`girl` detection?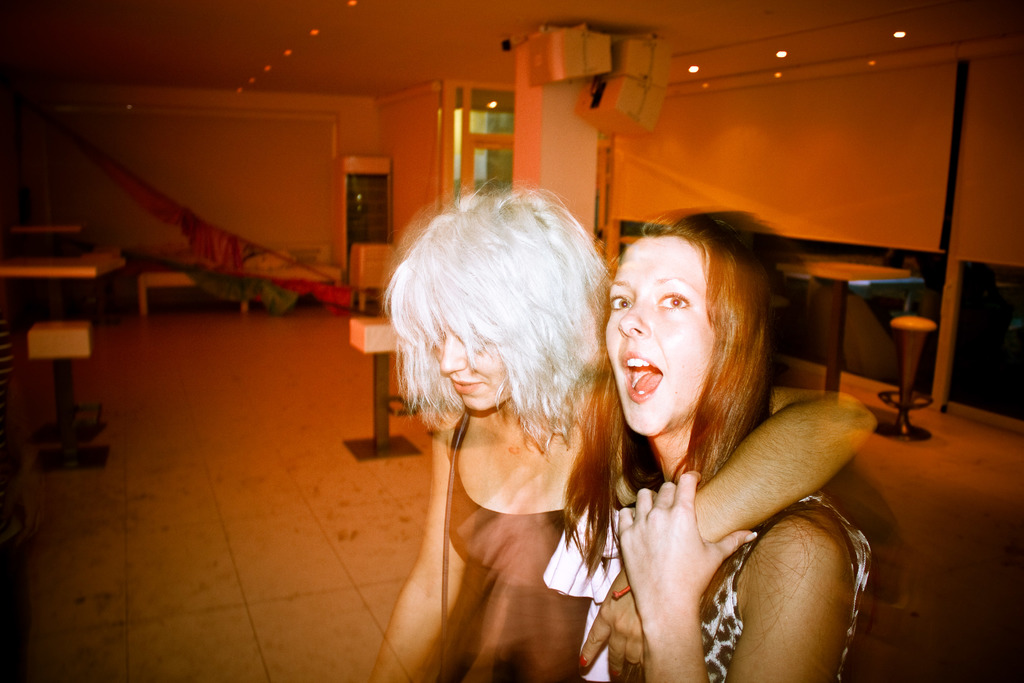
BBox(575, 213, 873, 682)
